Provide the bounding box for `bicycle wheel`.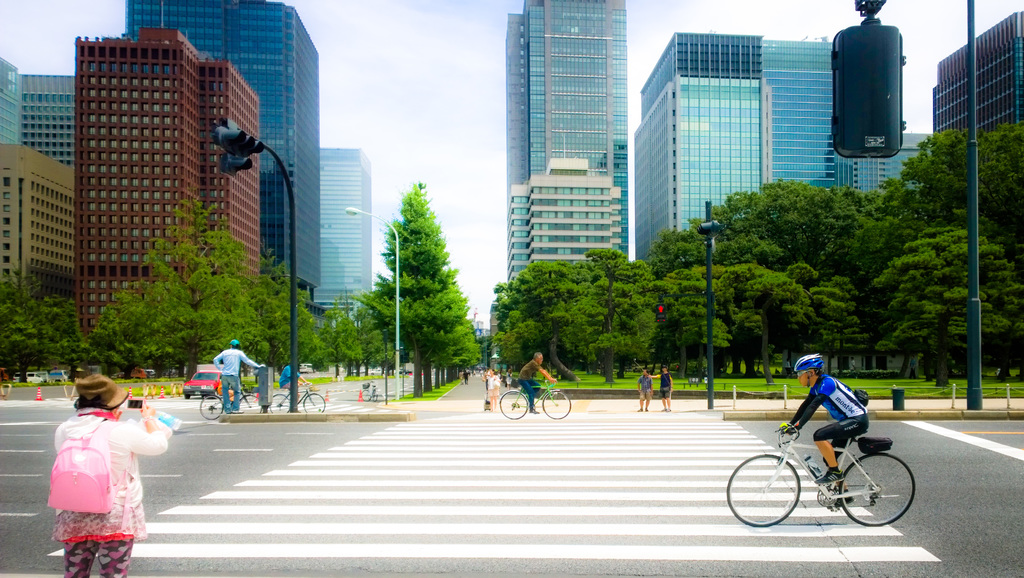
[x1=542, y1=389, x2=572, y2=421].
